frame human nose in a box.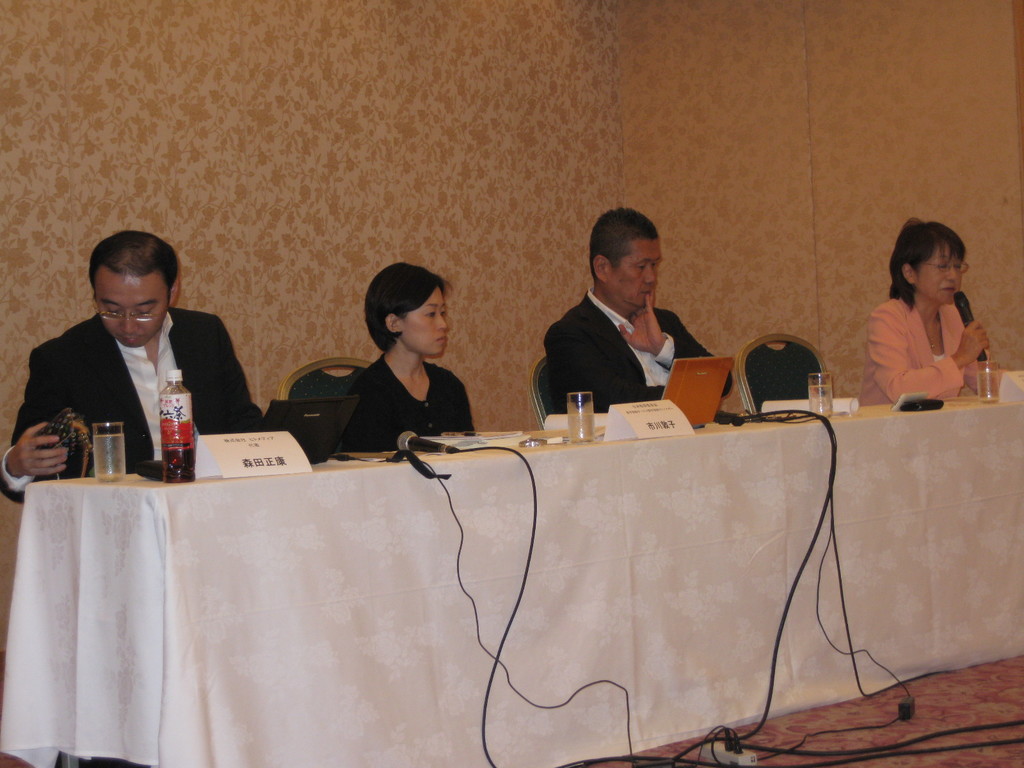
640, 267, 660, 285.
